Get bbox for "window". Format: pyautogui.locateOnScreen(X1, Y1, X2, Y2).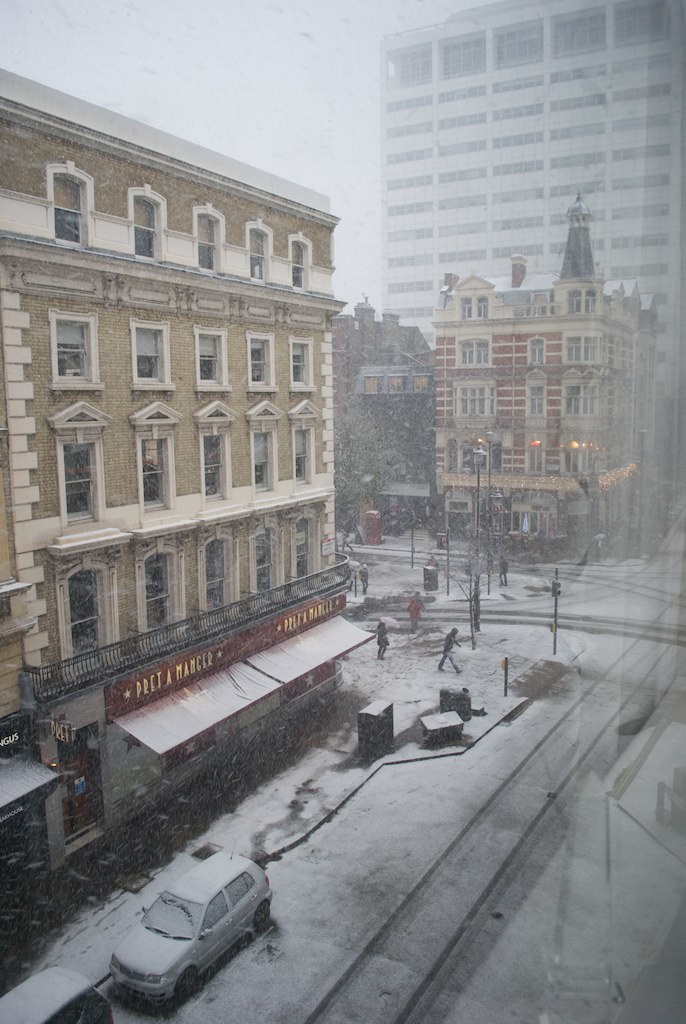
pyautogui.locateOnScreen(475, 292, 489, 319).
